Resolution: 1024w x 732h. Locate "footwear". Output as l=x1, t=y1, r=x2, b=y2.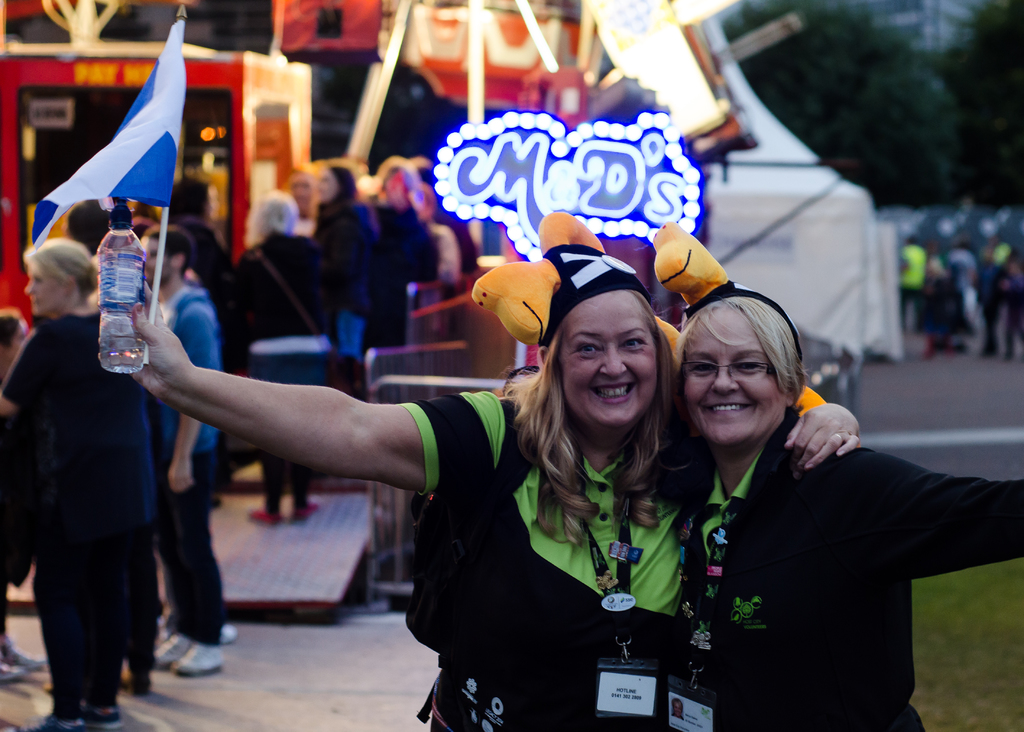
l=150, t=630, r=195, b=666.
